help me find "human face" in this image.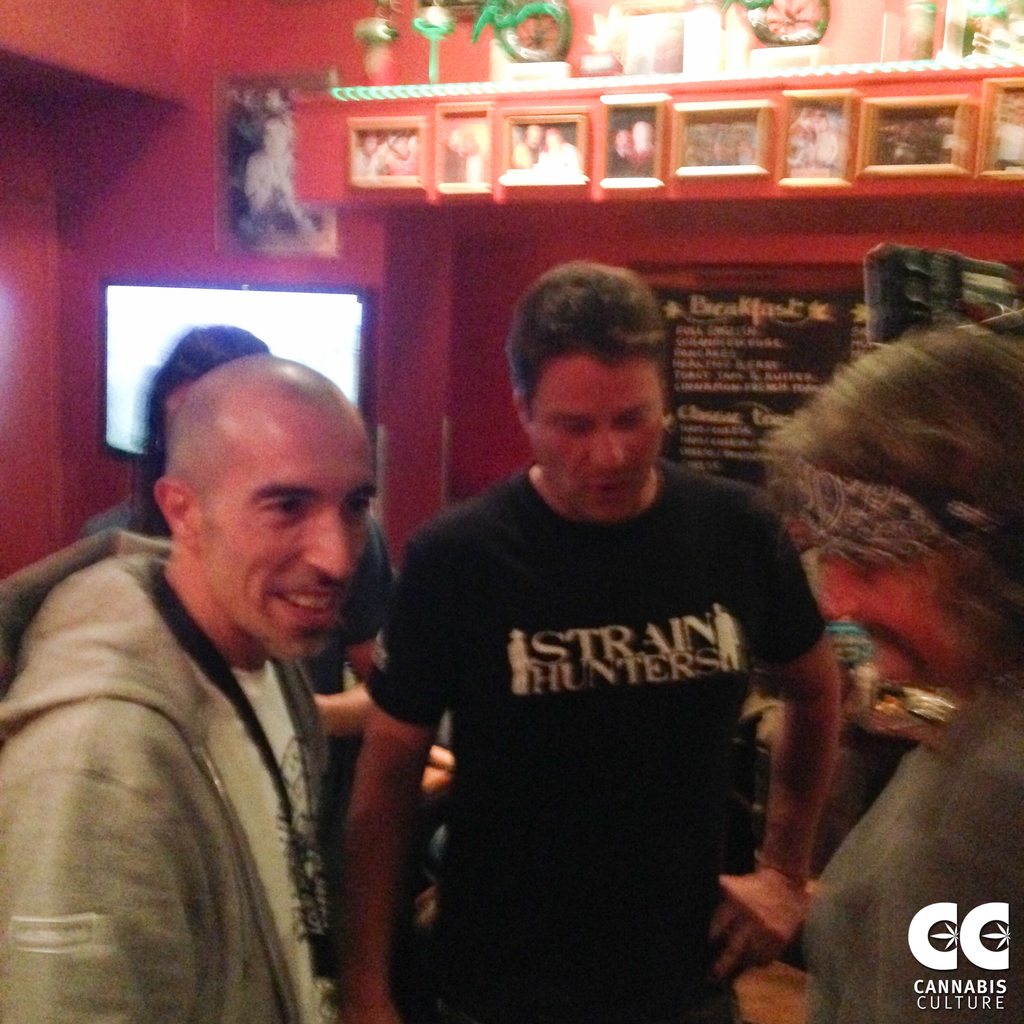
Found it: <box>173,397,375,655</box>.
